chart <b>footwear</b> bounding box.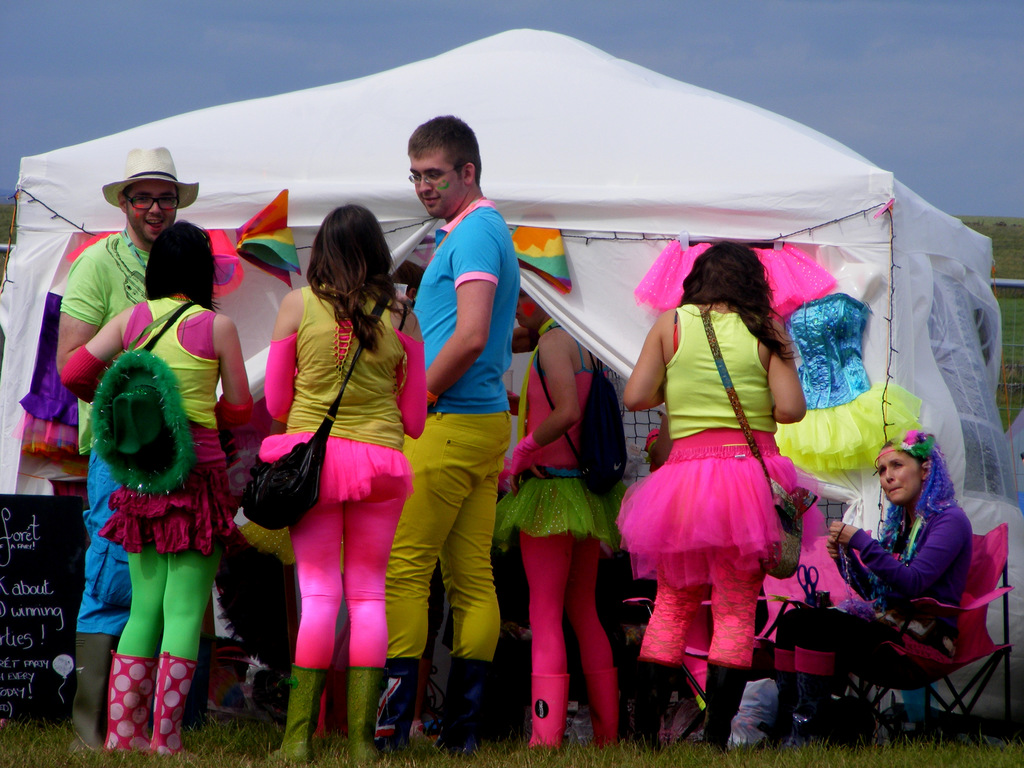
Charted: [x1=632, y1=658, x2=673, y2=758].
